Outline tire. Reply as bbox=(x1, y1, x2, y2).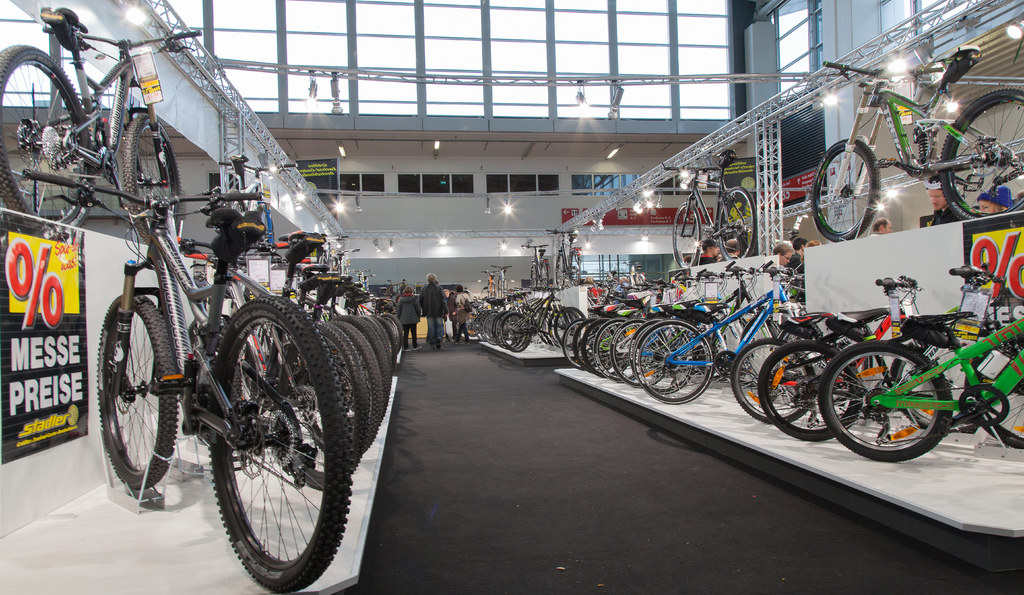
bbox=(538, 257, 552, 289).
